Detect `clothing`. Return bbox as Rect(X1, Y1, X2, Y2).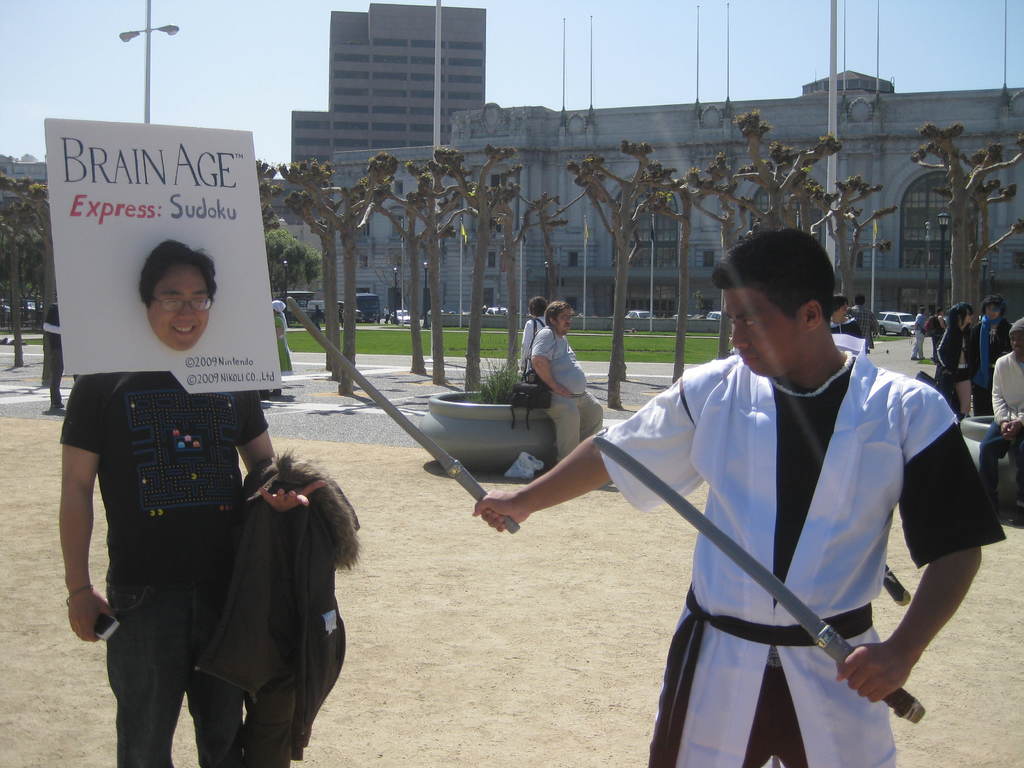
Rect(972, 324, 1012, 402).
